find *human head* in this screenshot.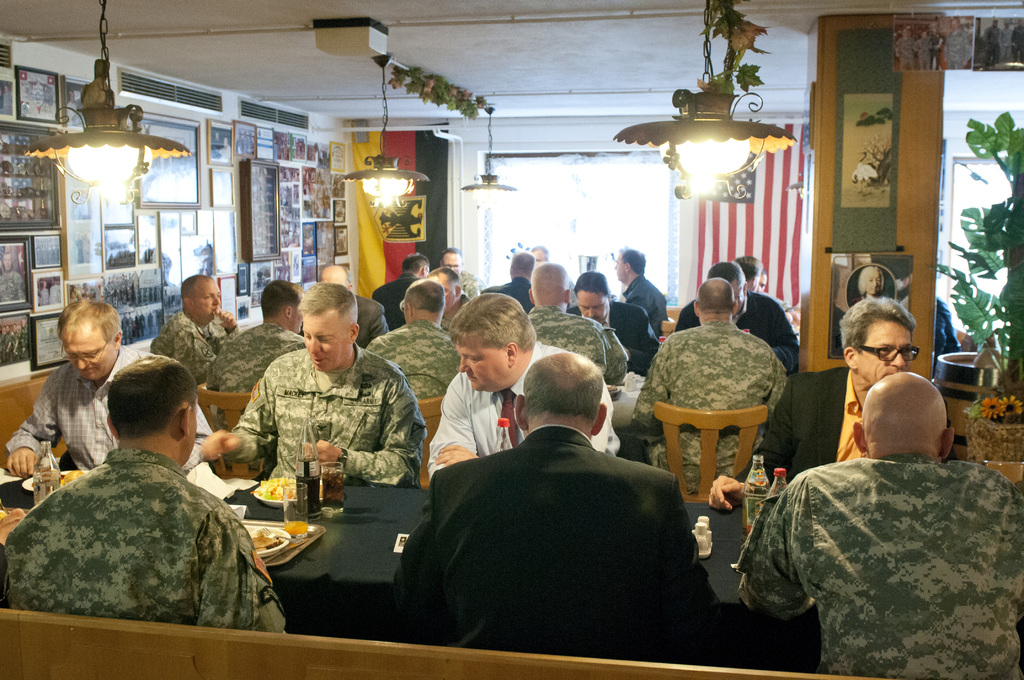
The bounding box for *human head* is left=456, top=288, right=529, bottom=394.
